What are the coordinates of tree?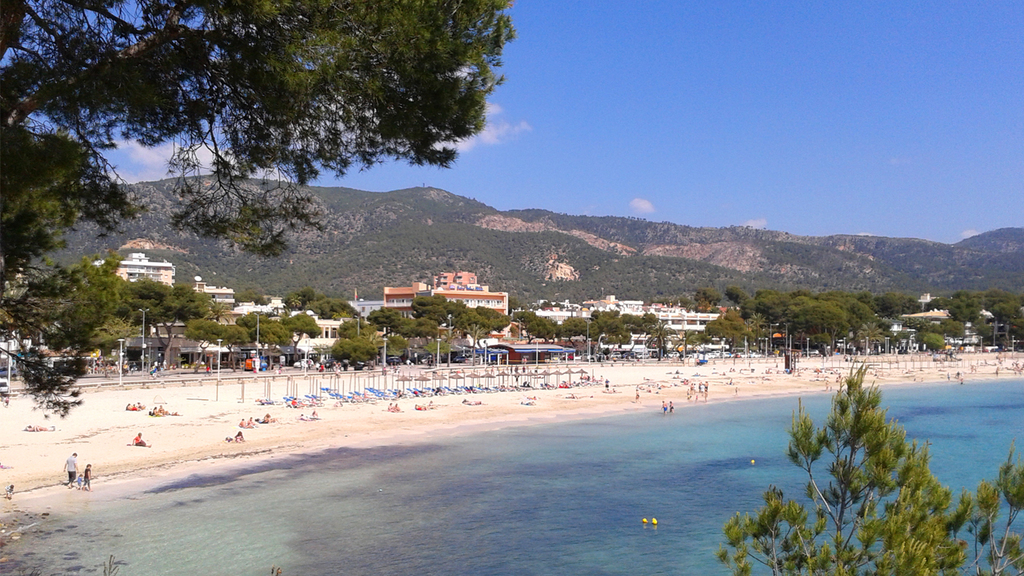
select_region(806, 298, 840, 362).
